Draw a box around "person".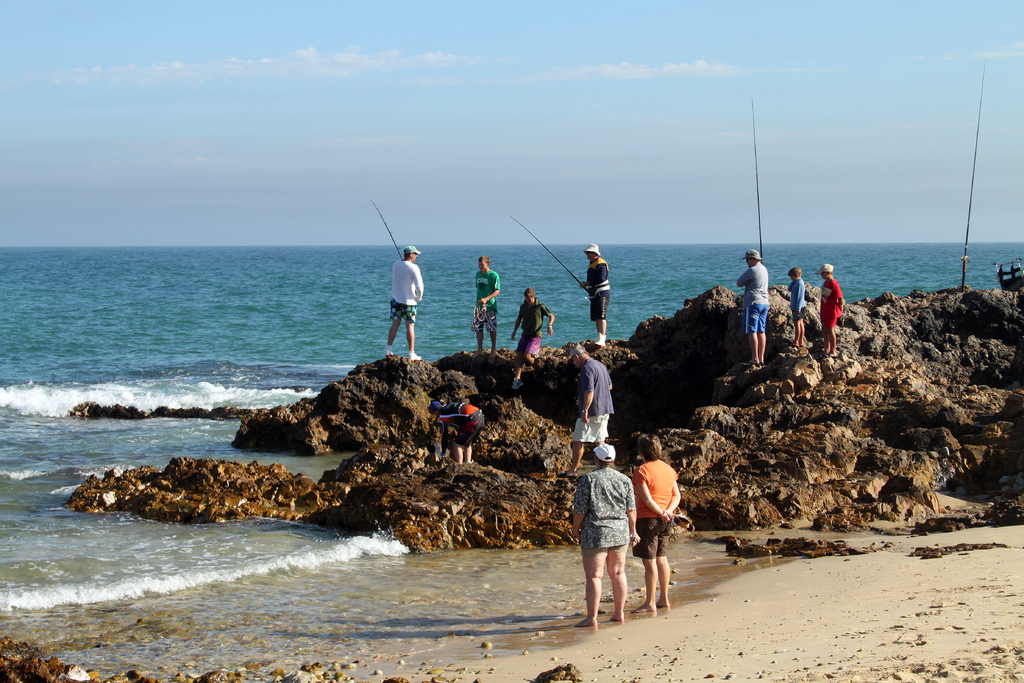
[left=380, top=229, right=430, bottom=362].
